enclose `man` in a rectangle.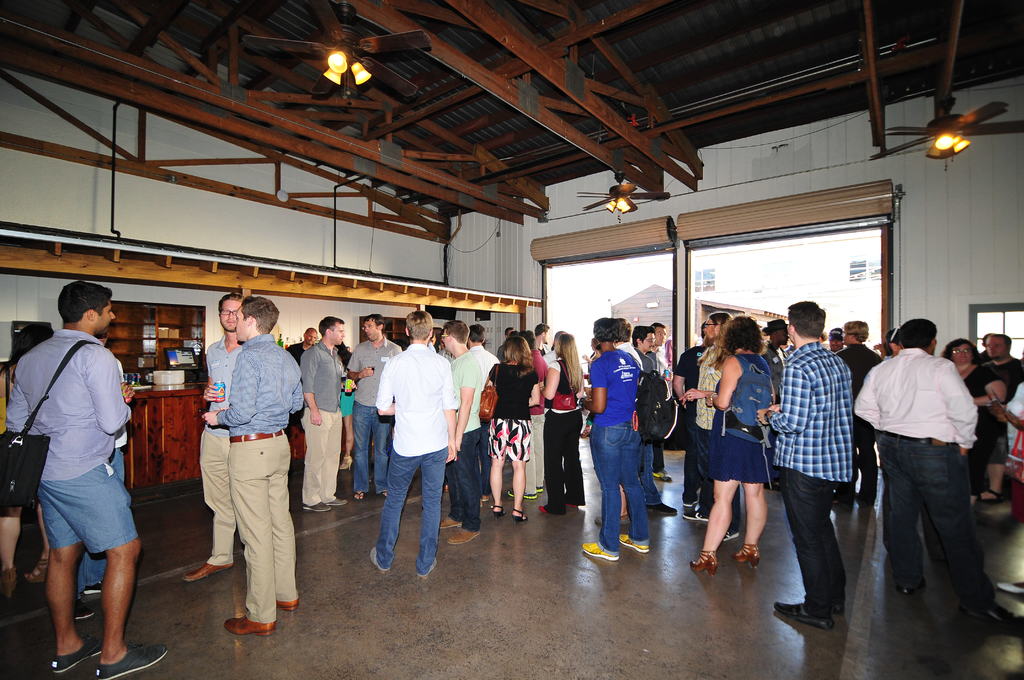
bbox=(12, 253, 145, 679).
